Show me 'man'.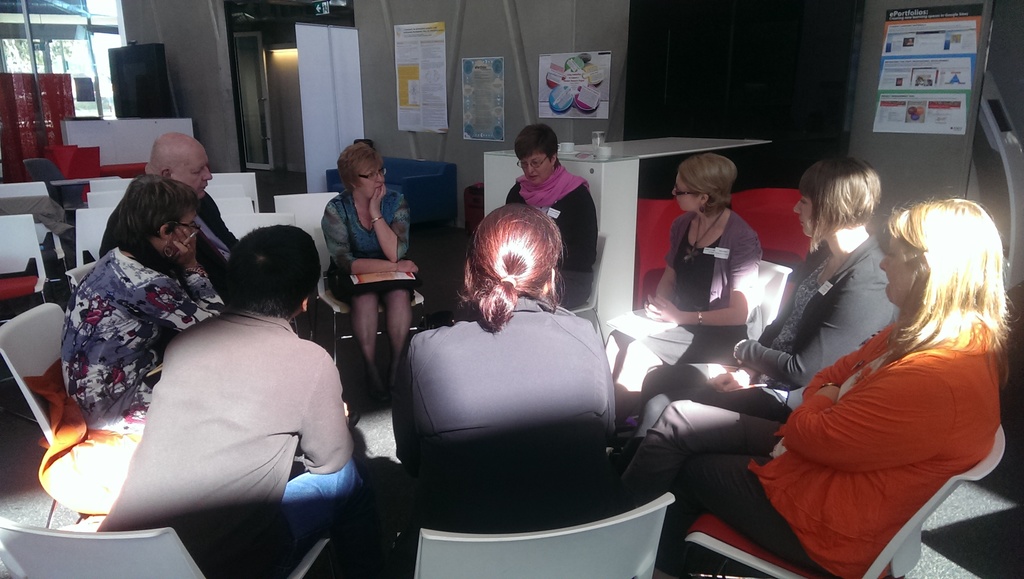
'man' is here: (99, 135, 241, 306).
